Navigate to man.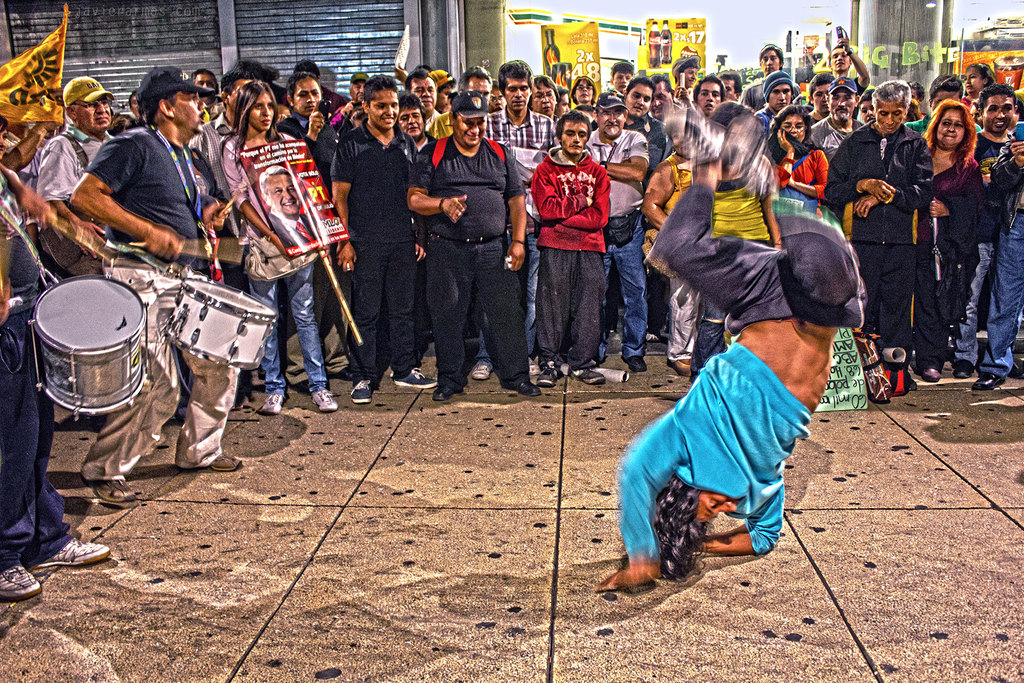
Navigation target: l=484, t=60, r=557, b=311.
